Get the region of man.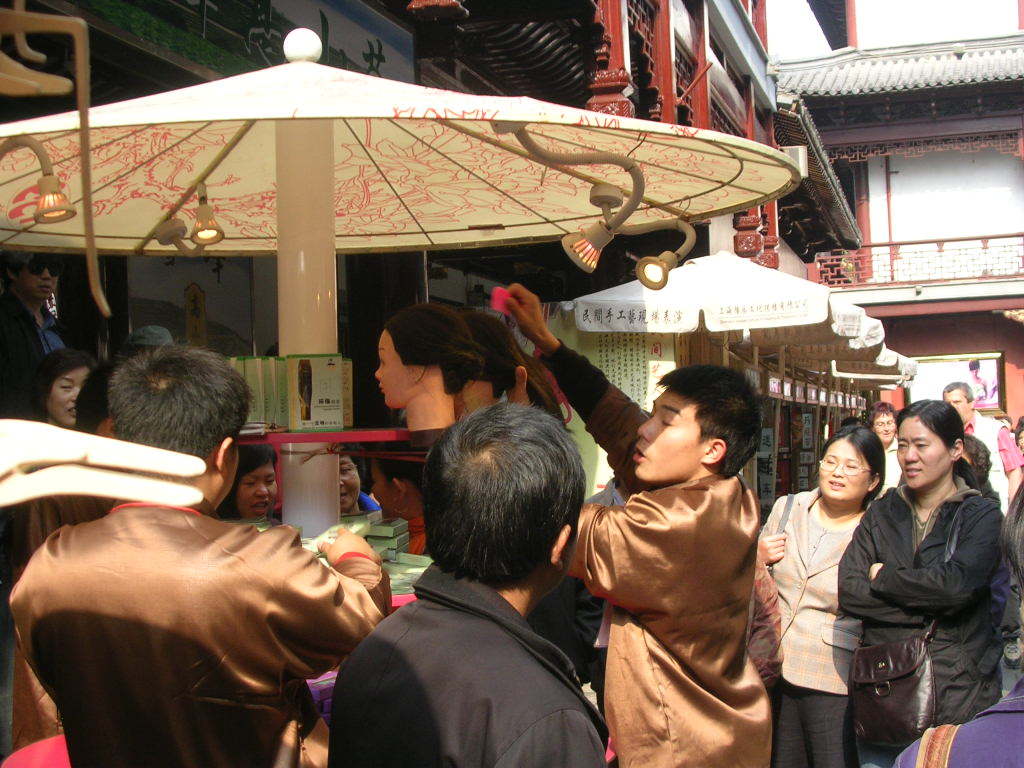
left=317, top=402, right=604, bottom=767.
